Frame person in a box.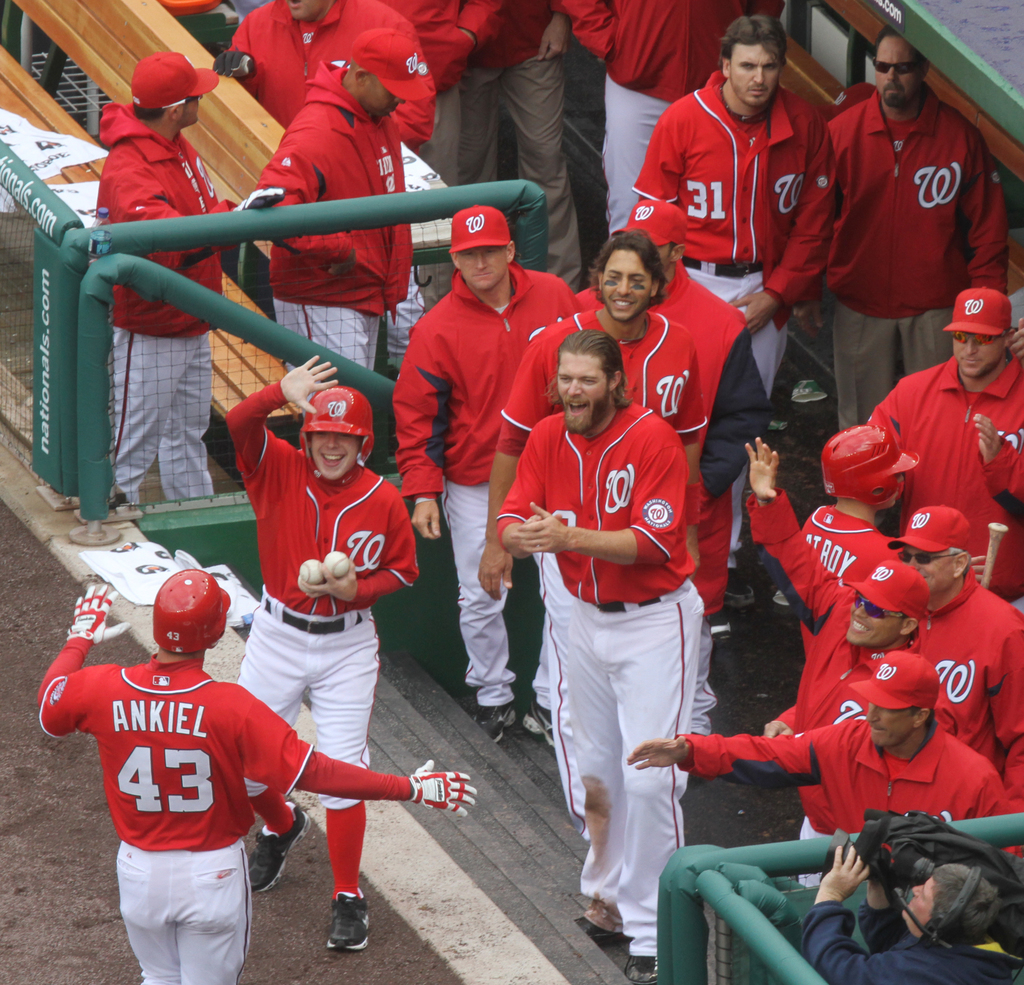
x1=439 y1=0 x2=500 y2=197.
